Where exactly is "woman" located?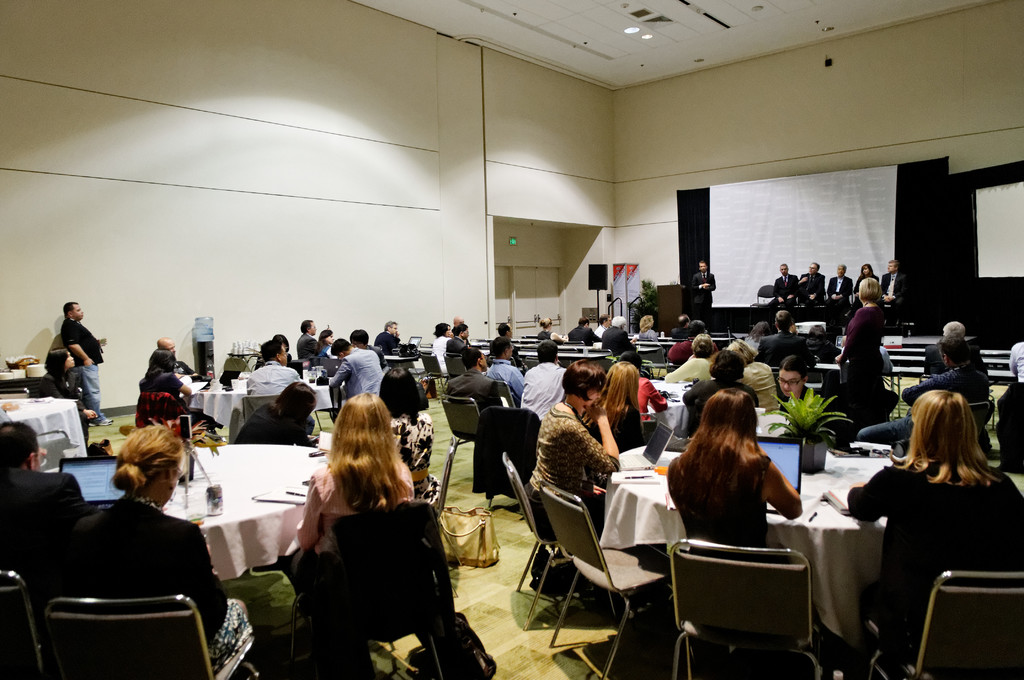
Its bounding box is box=[661, 332, 714, 380].
